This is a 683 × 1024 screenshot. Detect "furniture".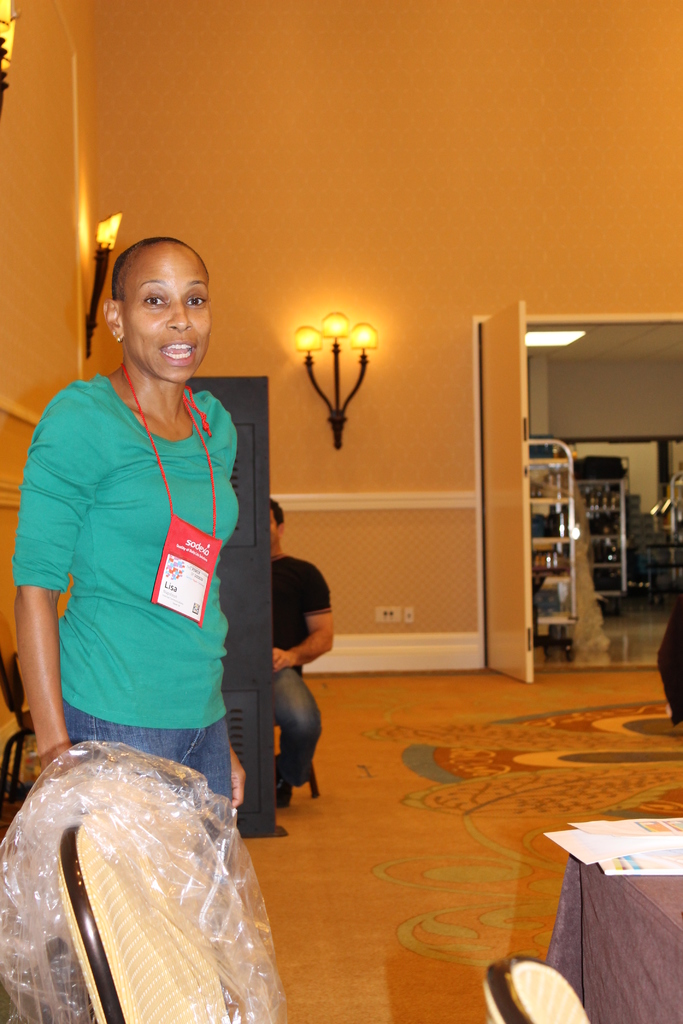
pyautogui.locateOnScreen(0, 619, 37, 804).
